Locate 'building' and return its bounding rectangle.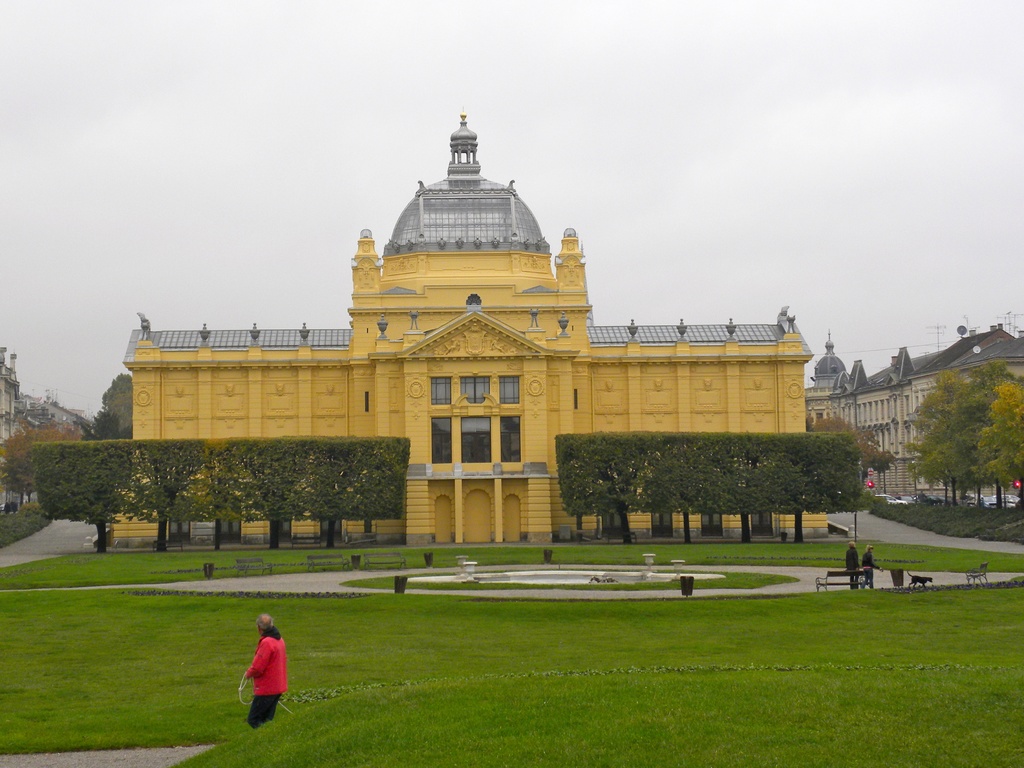
bbox=(108, 116, 828, 545).
